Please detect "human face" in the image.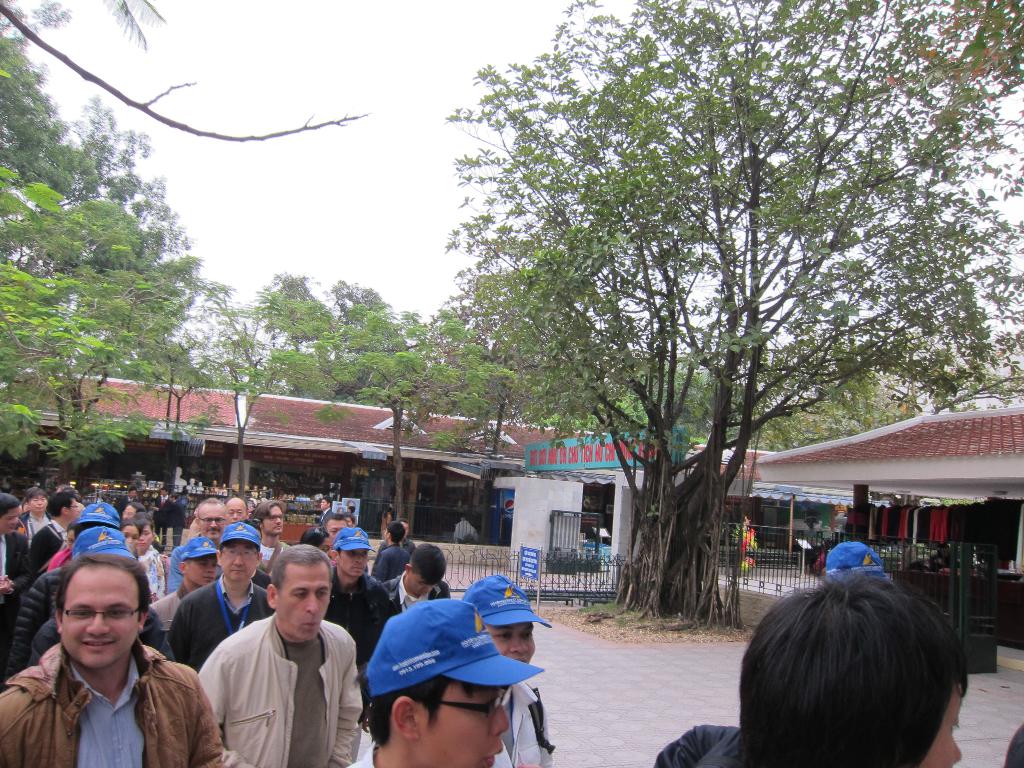
rect(138, 526, 149, 553).
